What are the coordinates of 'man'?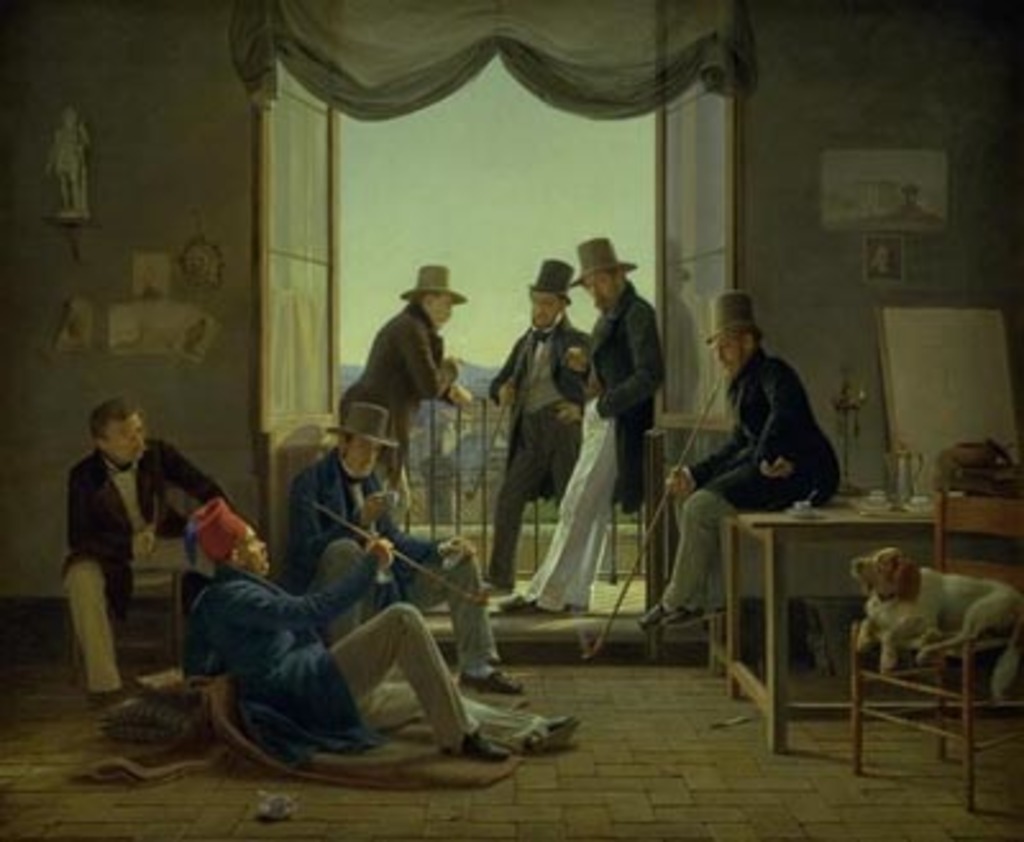
36,392,225,704.
